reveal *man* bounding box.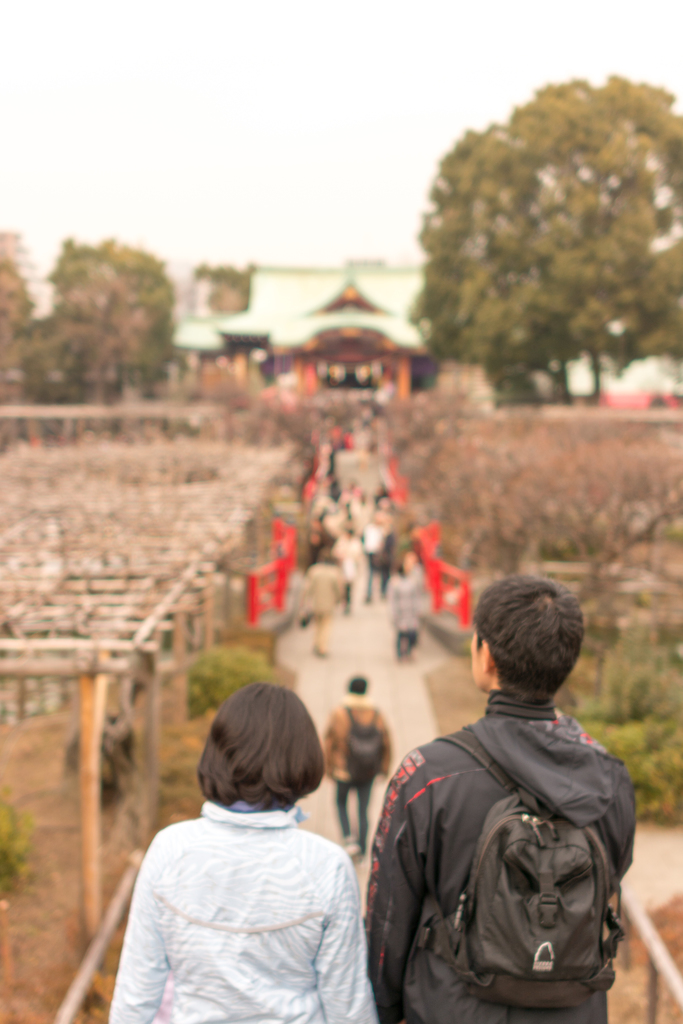
Revealed: crop(375, 571, 640, 1023).
